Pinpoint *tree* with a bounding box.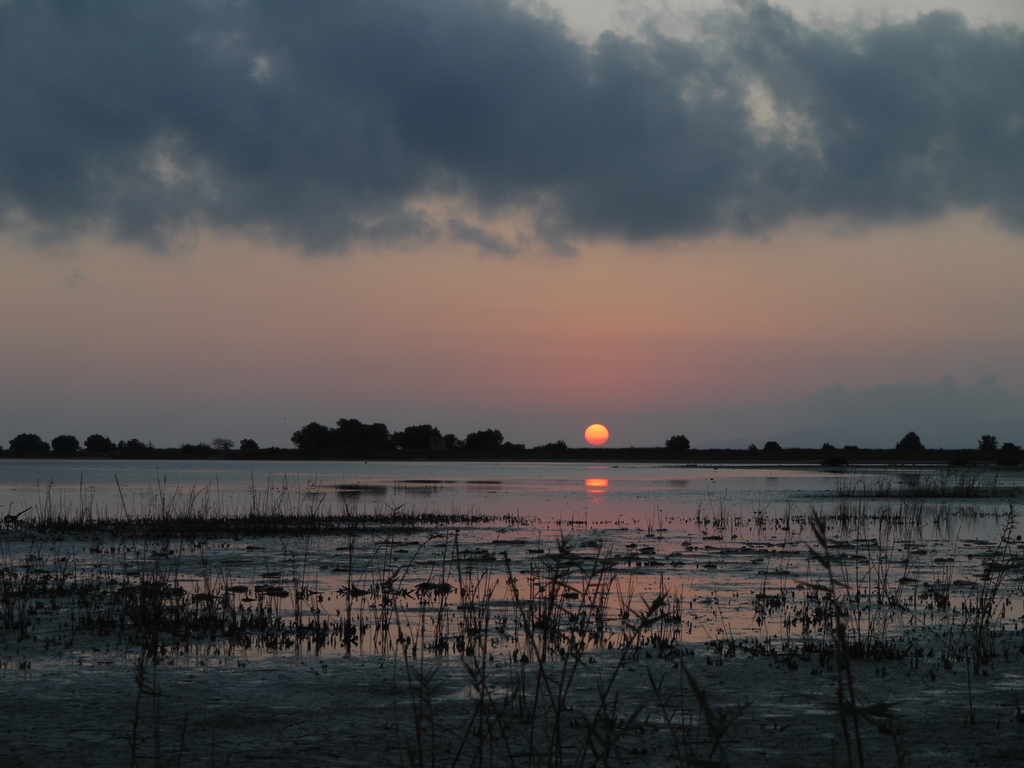
bbox=(86, 435, 118, 454).
